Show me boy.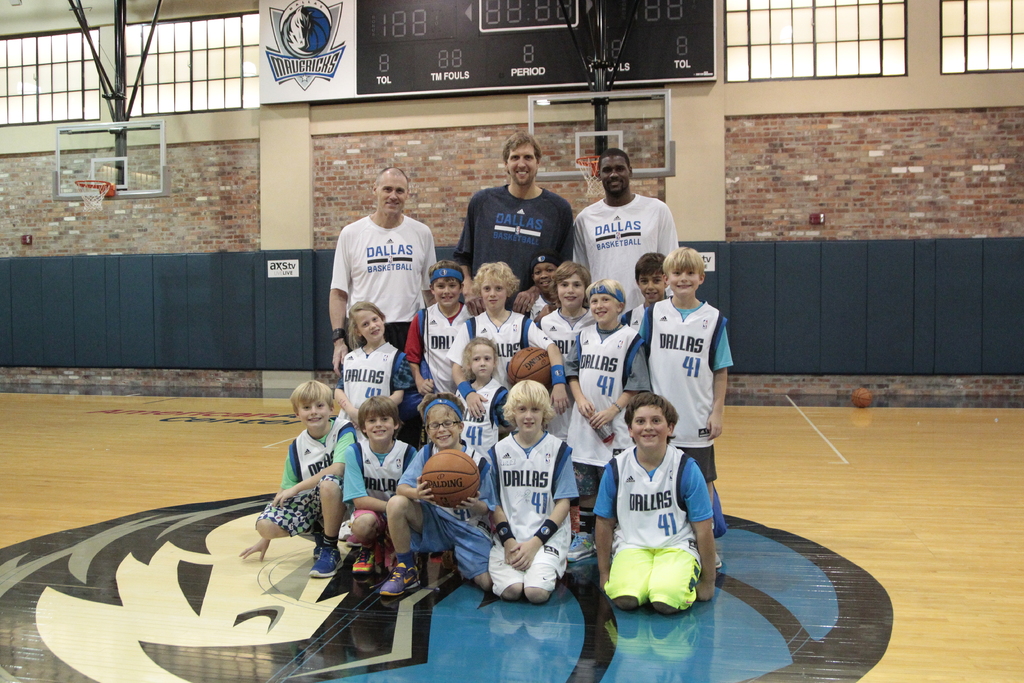
boy is here: bbox(620, 249, 675, 342).
